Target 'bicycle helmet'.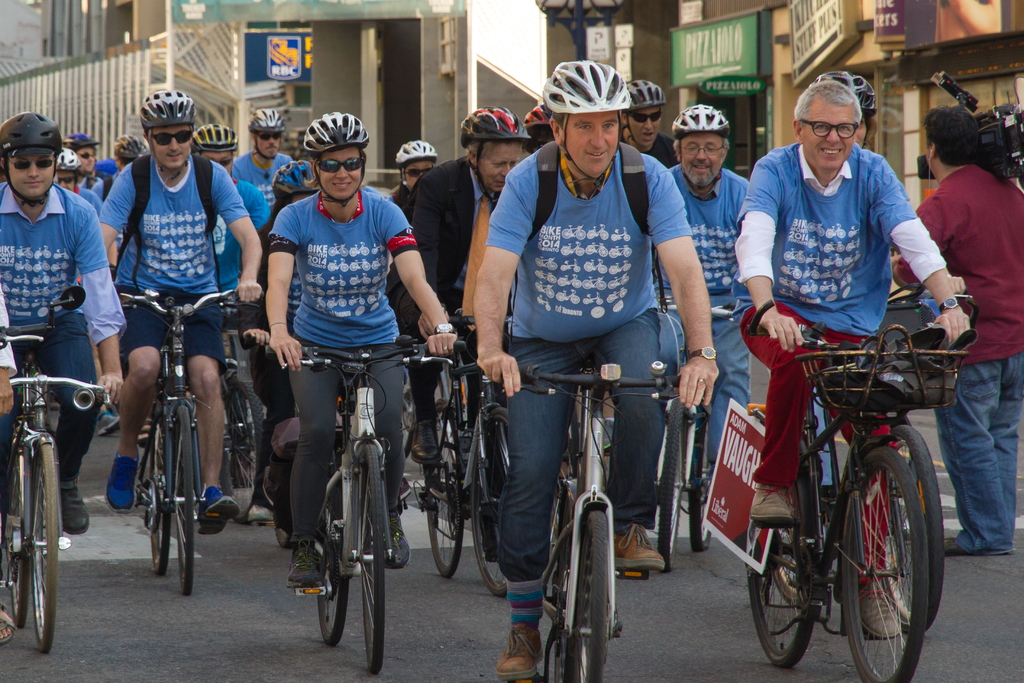
Target region: BBox(538, 62, 630, 113).
